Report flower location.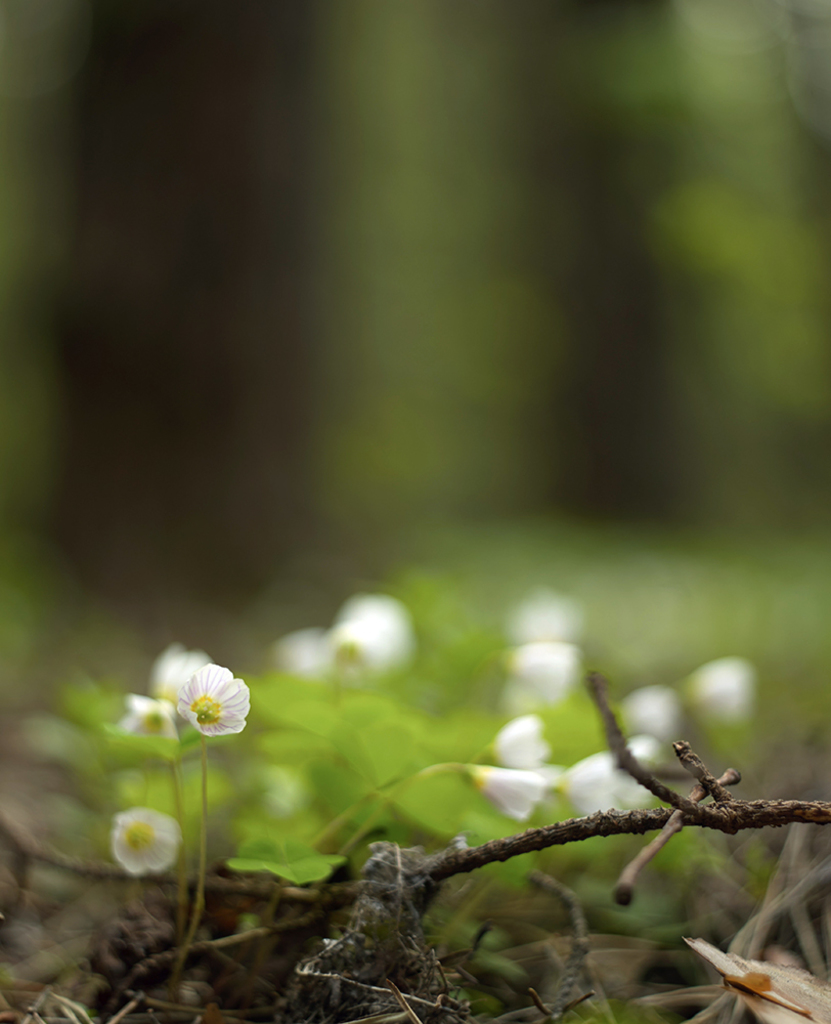
Report: l=516, t=589, r=585, b=645.
